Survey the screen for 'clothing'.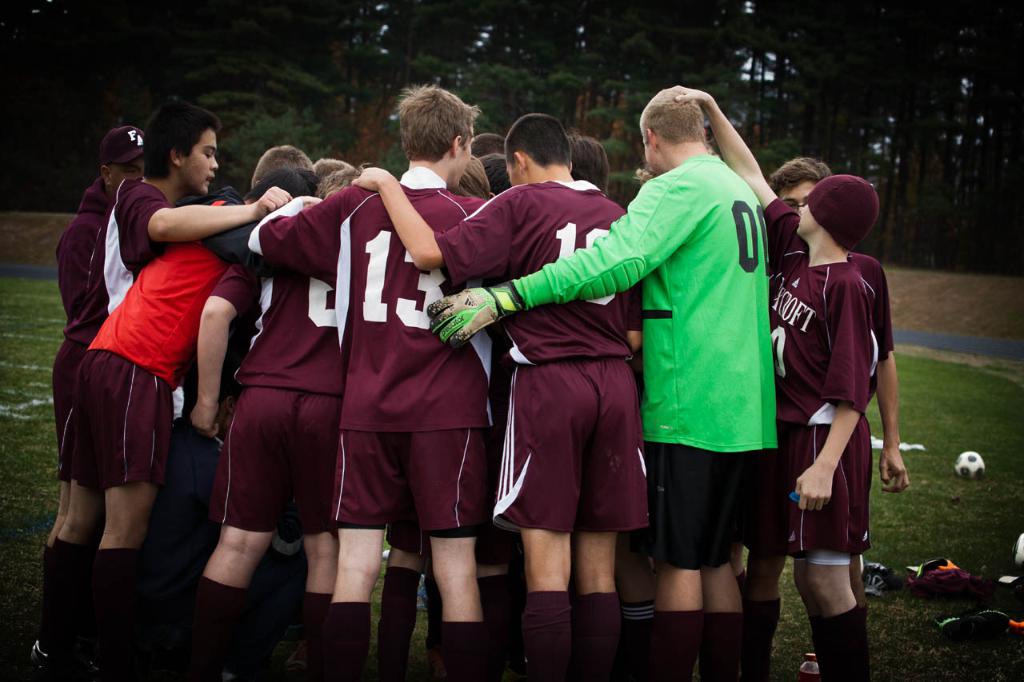
Survey found: [x1=202, y1=260, x2=341, y2=520].
